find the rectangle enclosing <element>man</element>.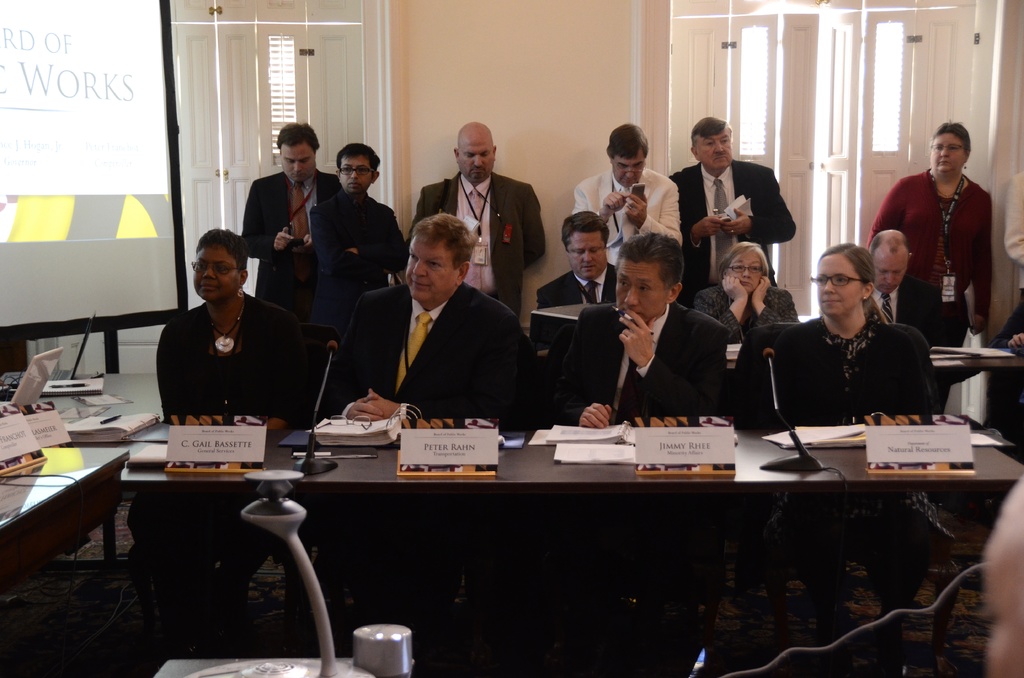
{"x1": 532, "y1": 210, "x2": 621, "y2": 315}.
